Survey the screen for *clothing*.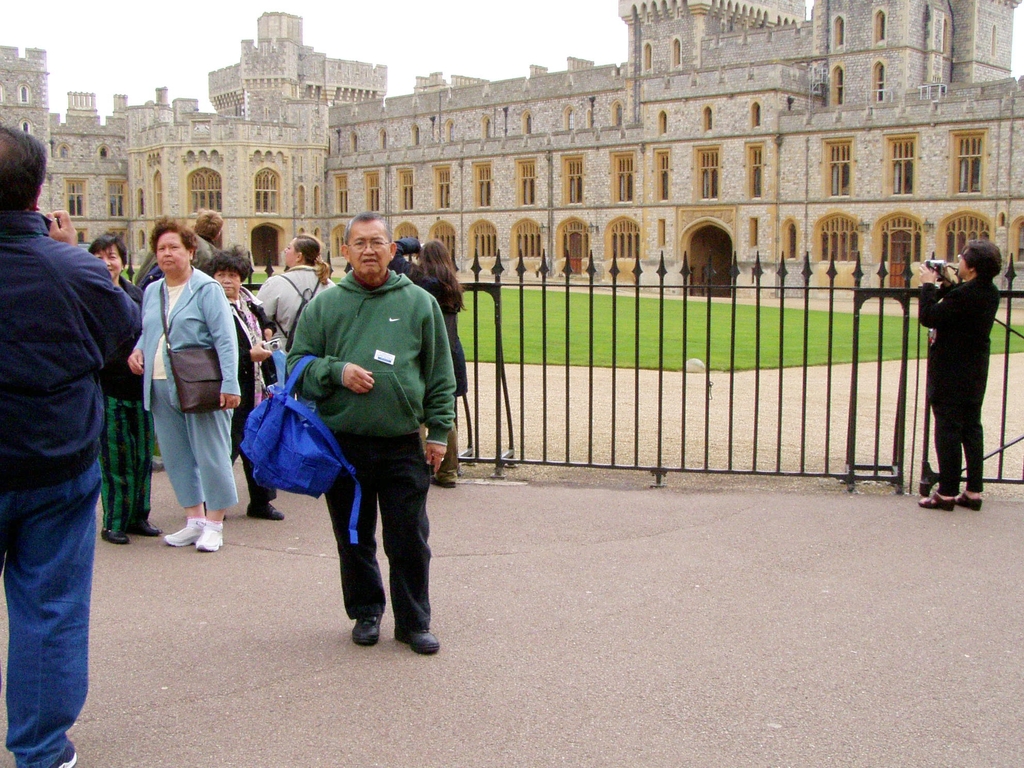
Survey found: {"x1": 190, "y1": 230, "x2": 218, "y2": 252}.
